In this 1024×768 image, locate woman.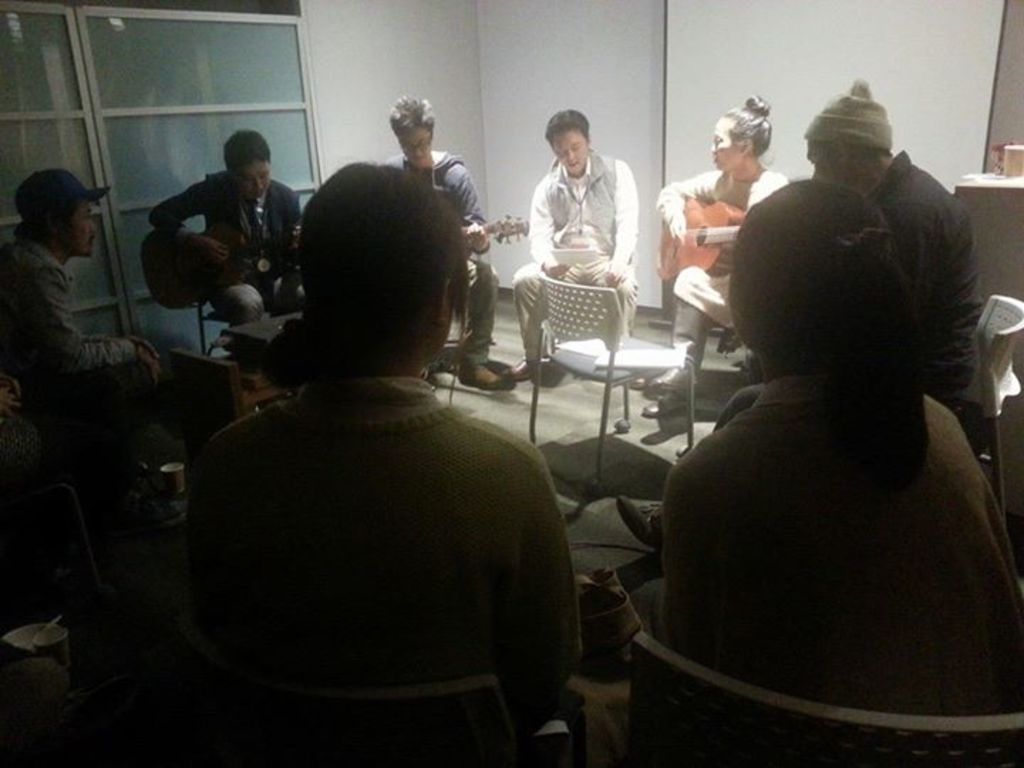
Bounding box: locate(658, 90, 792, 395).
